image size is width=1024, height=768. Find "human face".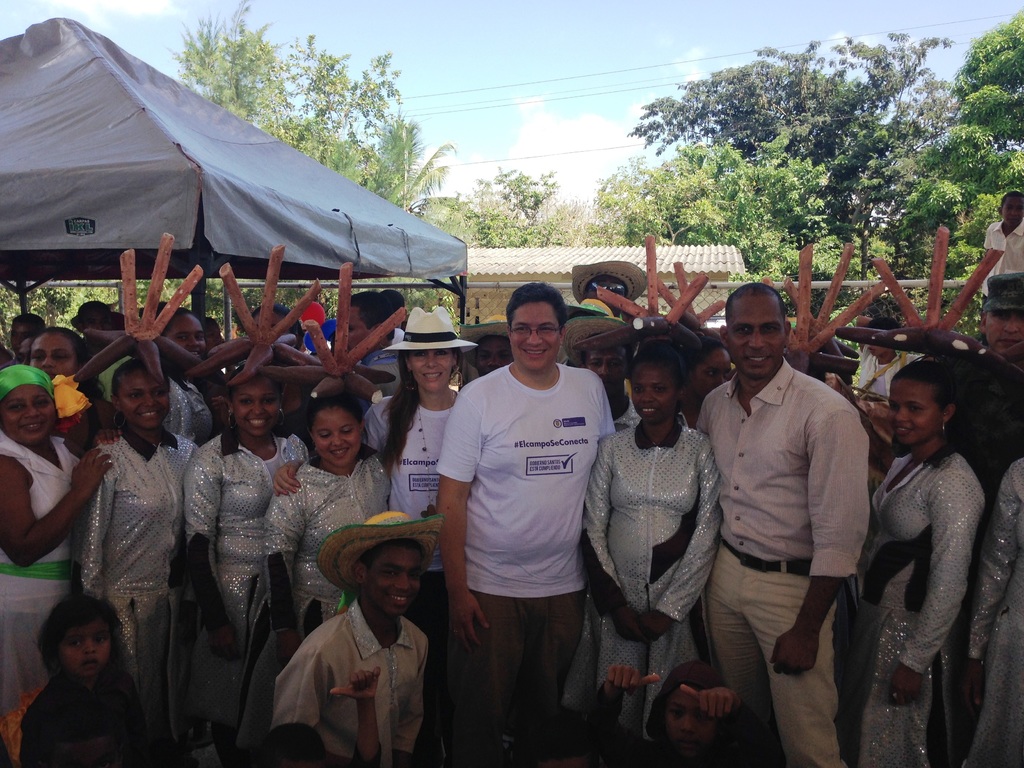
rect(630, 359, 676, 426).
